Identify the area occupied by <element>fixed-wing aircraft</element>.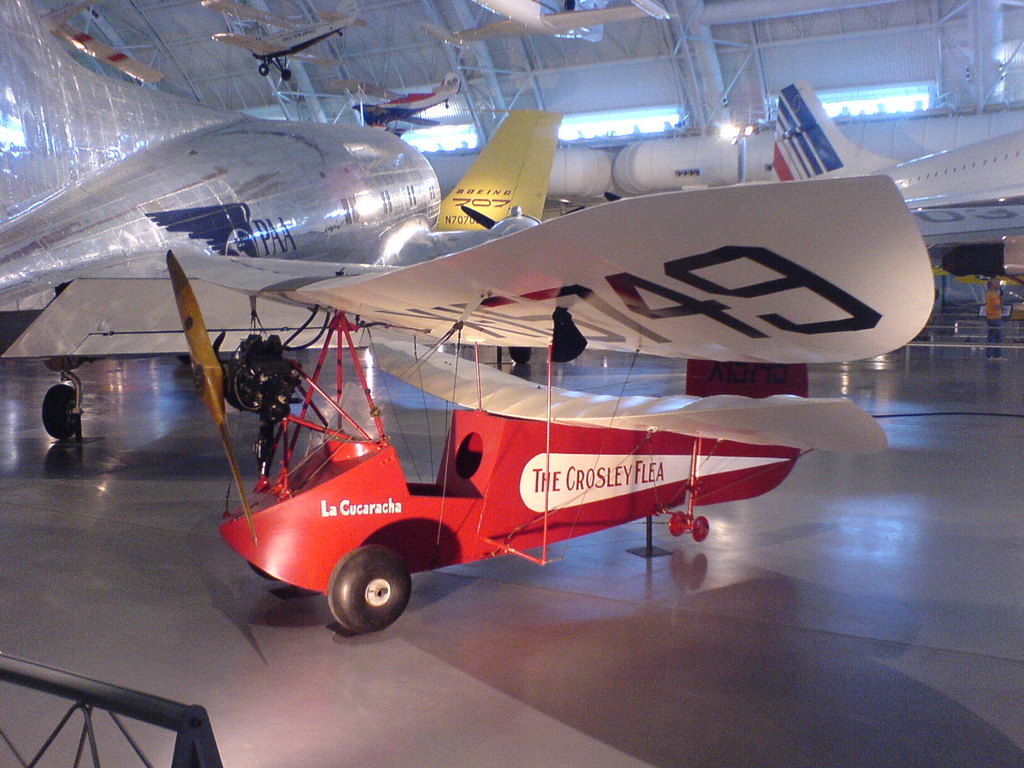
Area: BBox(0, 0, 538, 444).
